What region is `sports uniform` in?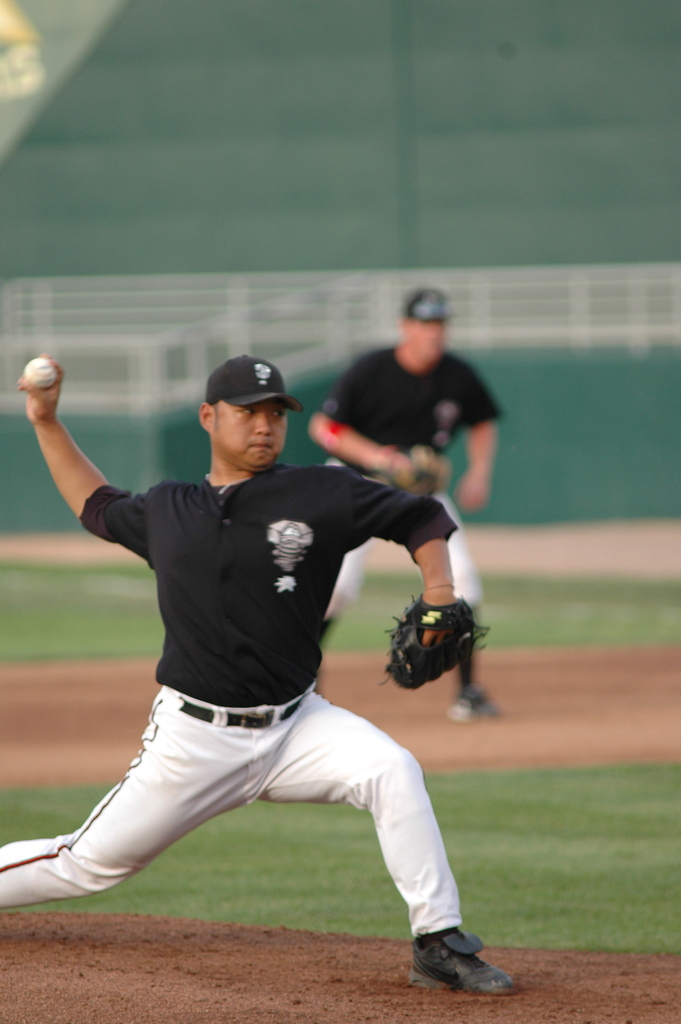
left=329, top=291, right=502, bottom=718.
